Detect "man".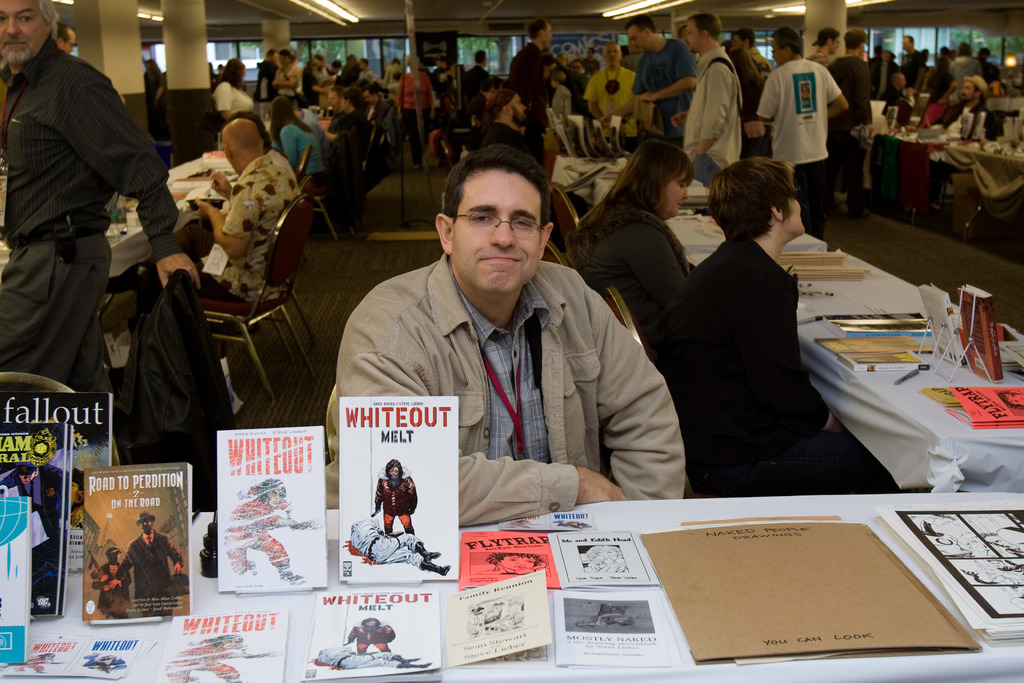
Detected at (x1=328, y1=94, x2=339, y2=111).
